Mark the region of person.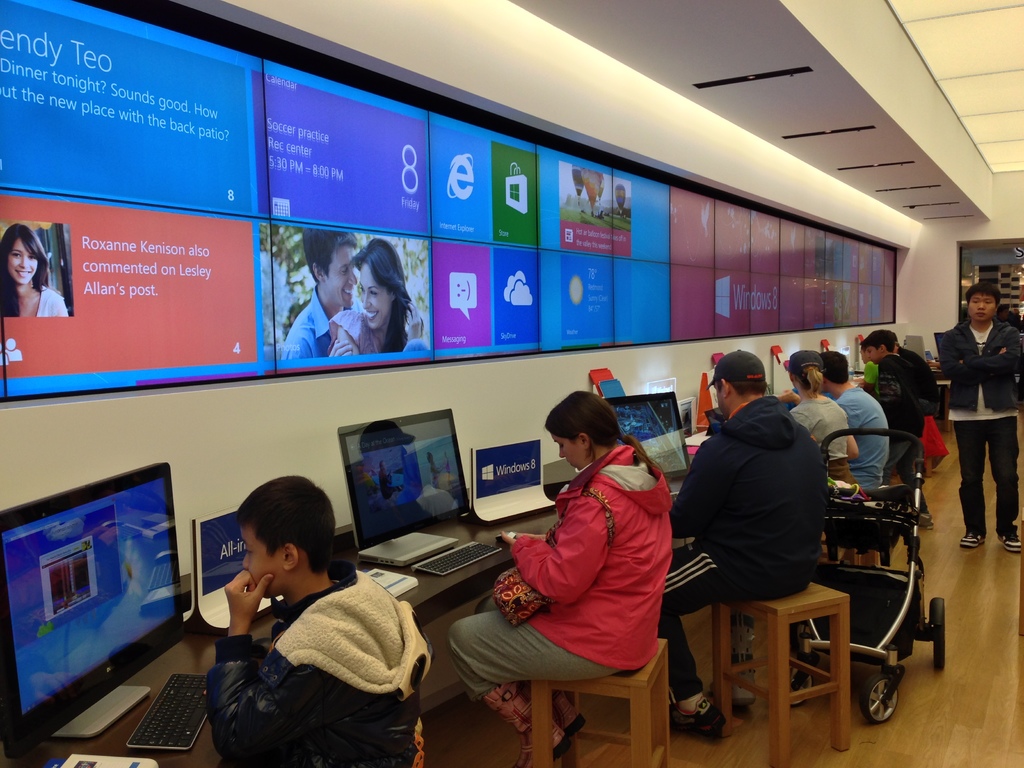
Region: [x1=332, y1=240, x2=426, y2=355].
